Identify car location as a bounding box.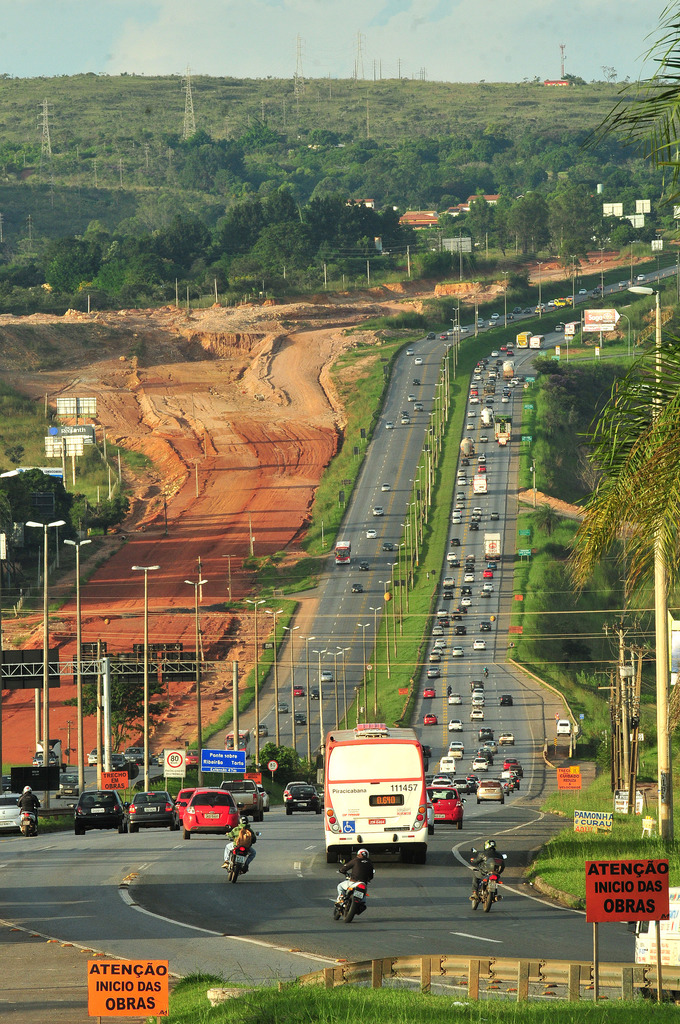
locate(473, 639, 487, 650).
